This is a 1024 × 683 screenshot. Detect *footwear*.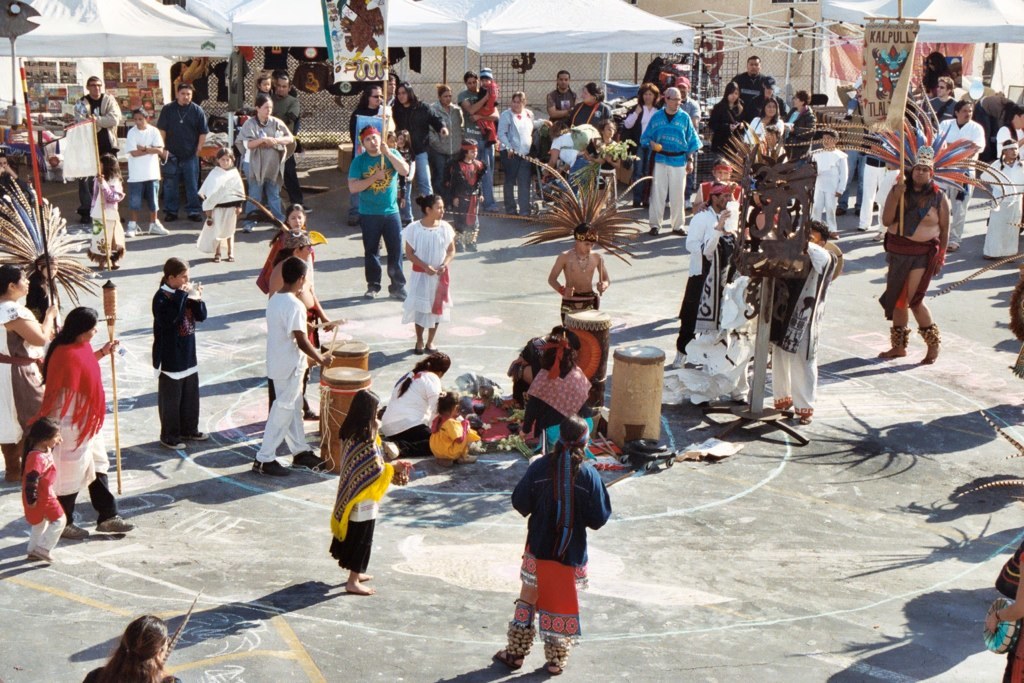
pyautogui.locateOnScreen(836, 206, 848, 216).
